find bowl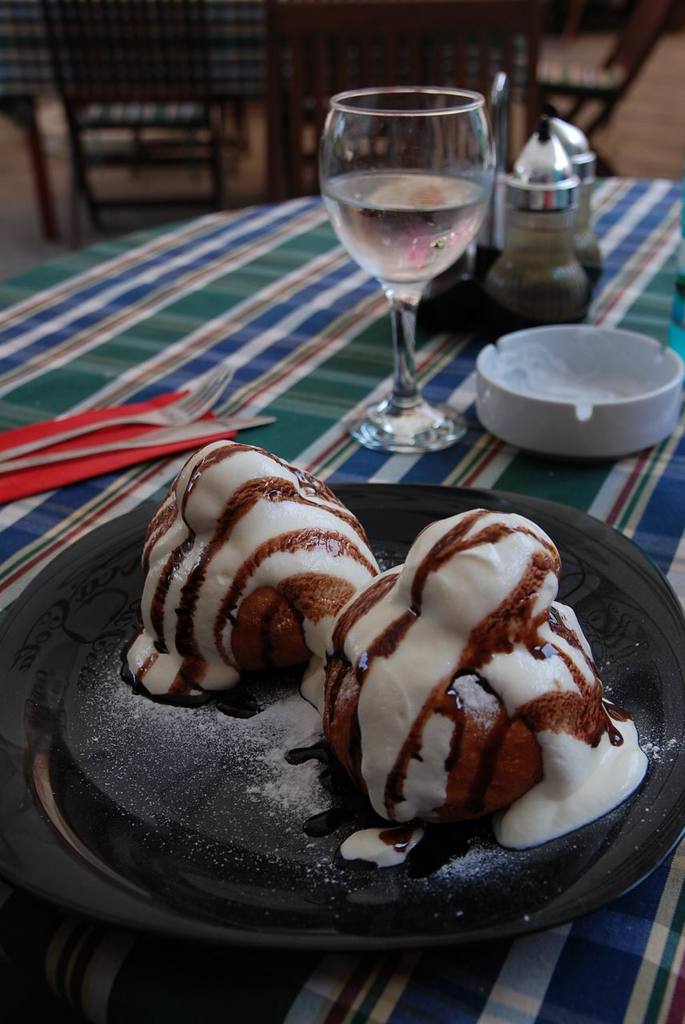
region(469, 318, 675, 454)
